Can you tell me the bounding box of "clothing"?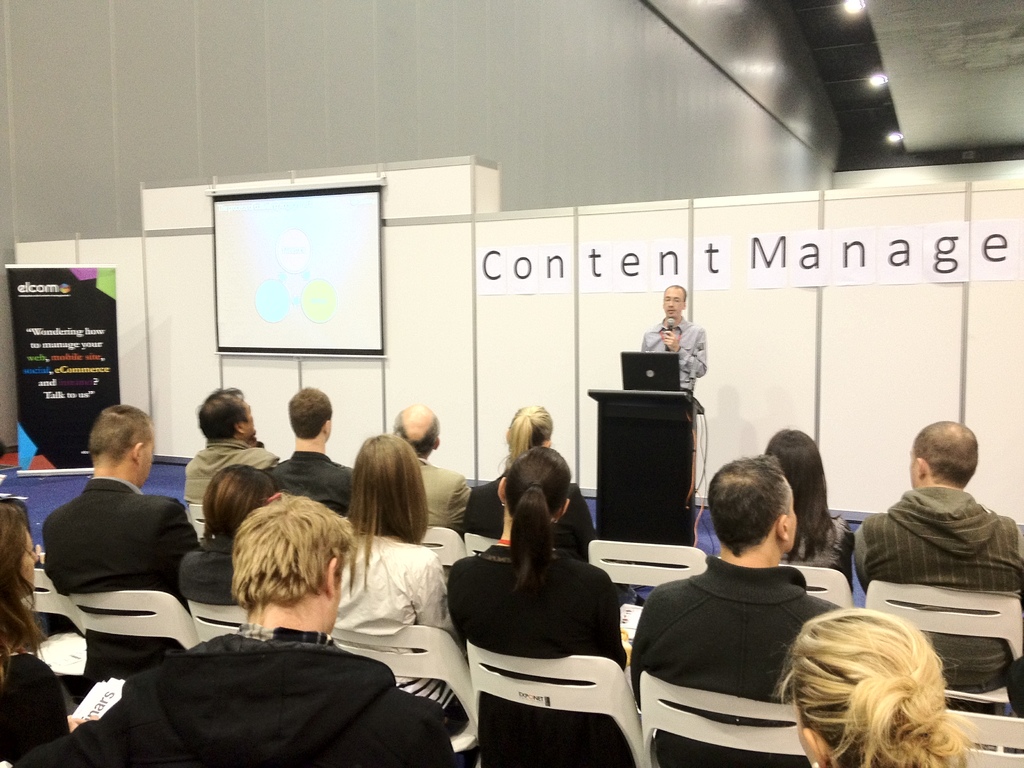
bbox(0, 653, 75, 767).
